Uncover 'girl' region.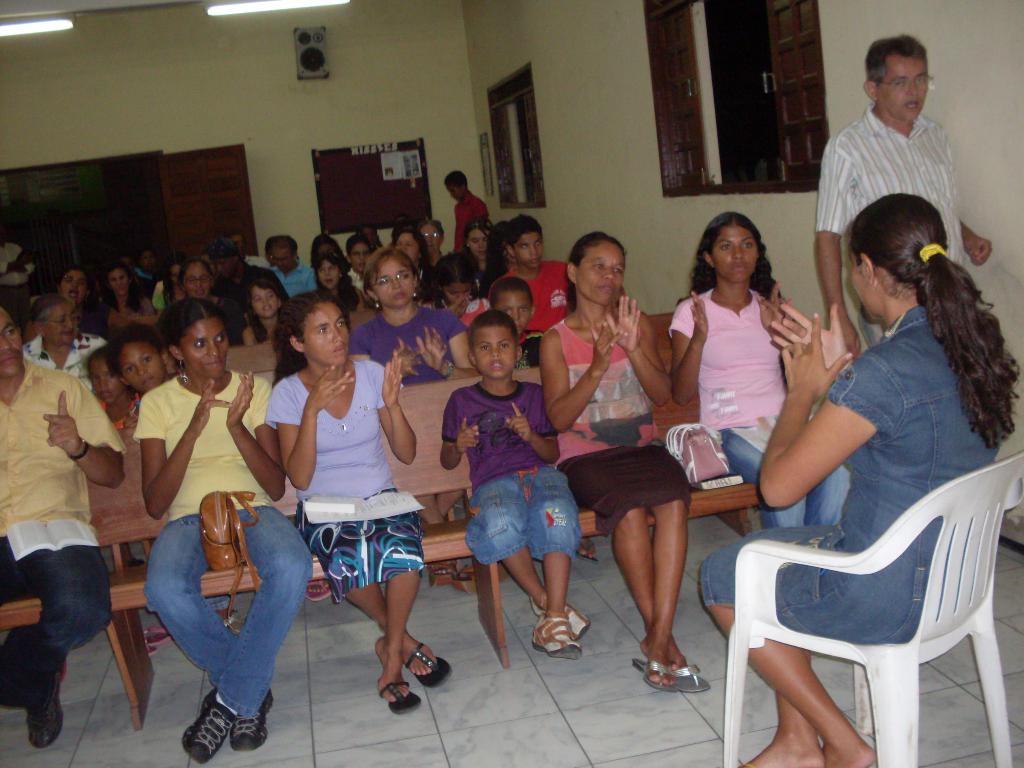
Uncovered: left=321, top=253, right=364, bottom=312.
